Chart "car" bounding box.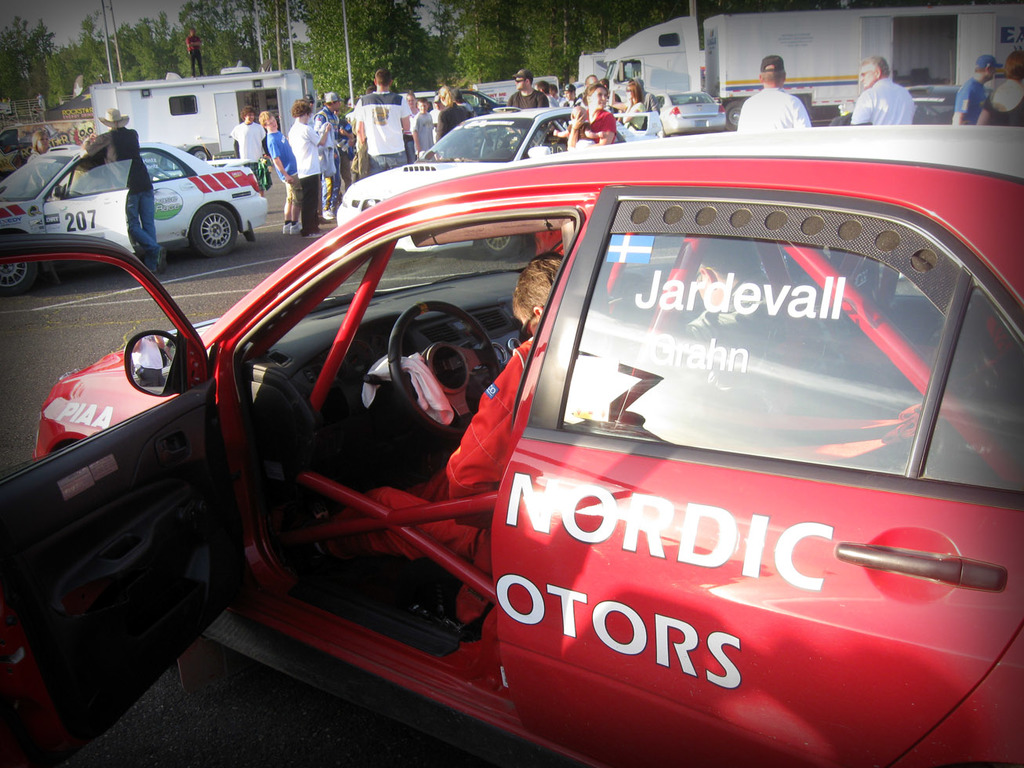
Charted: detection(102, 111, 1015, 752).
